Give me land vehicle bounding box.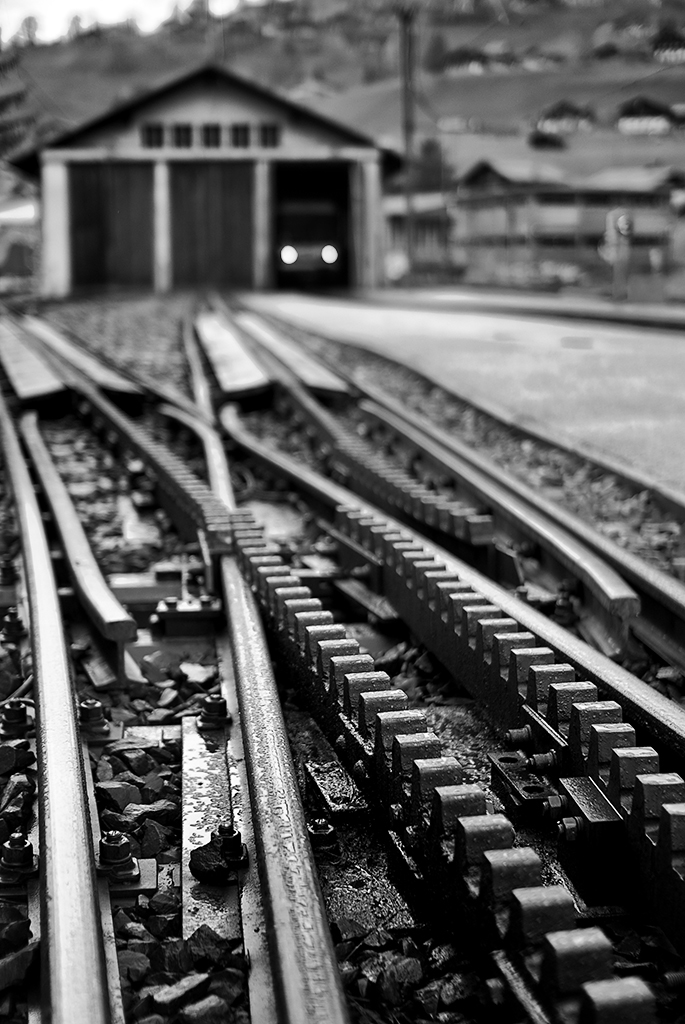
detection(275, 206, 345, 289).
